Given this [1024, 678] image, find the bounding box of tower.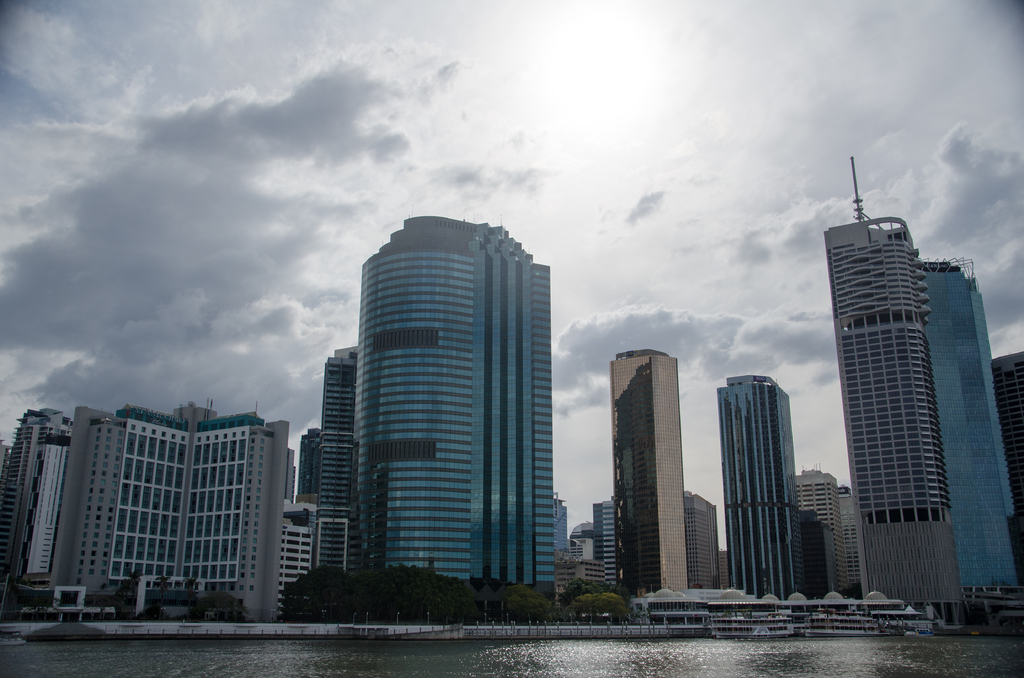
{"left": 313, "top": 341, "right": 354, "bottom": 570}.
